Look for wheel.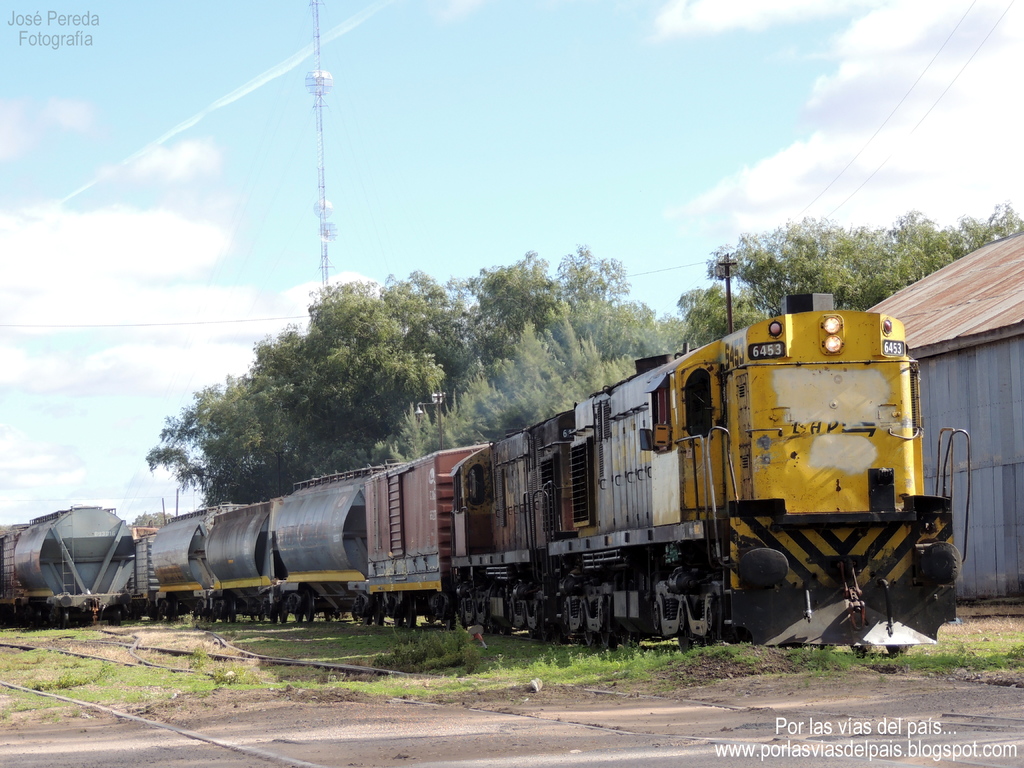
Found: pyautogui.locateOnScreen(294, 613, 300, 623).
